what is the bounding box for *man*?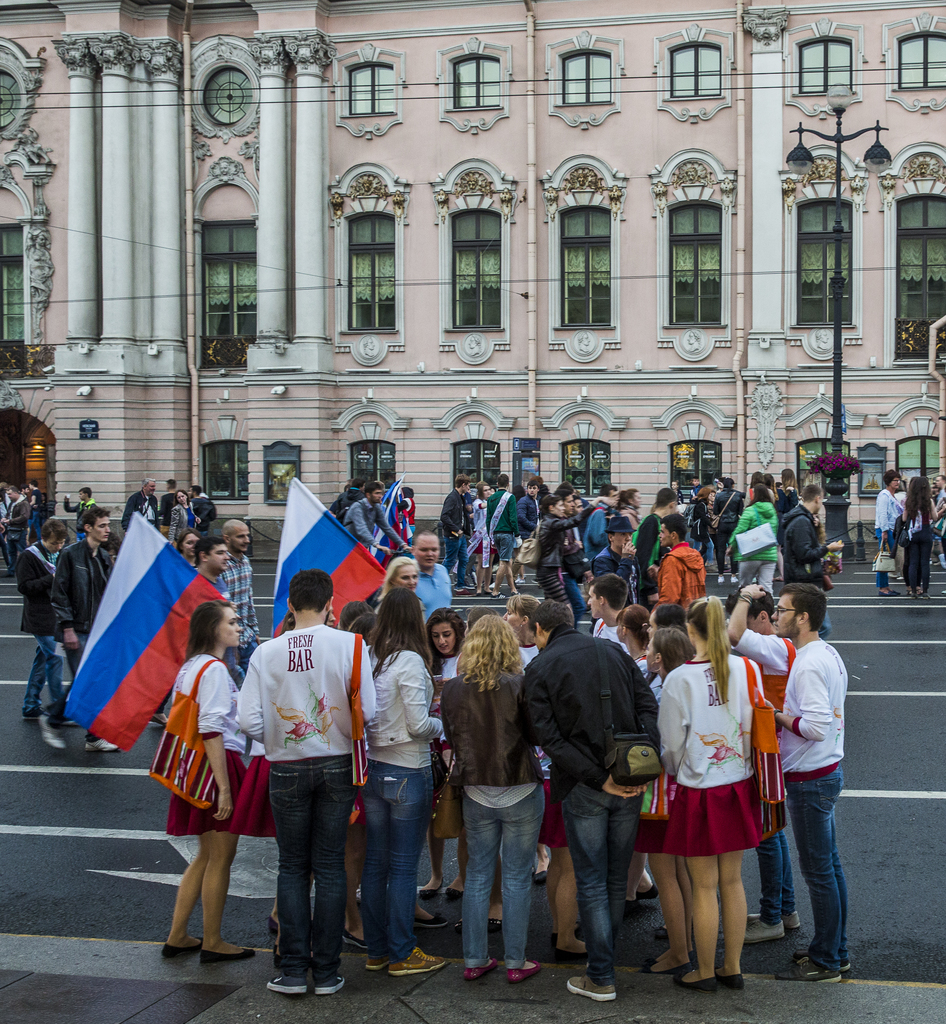
(x1=521, y1=602, x2=661, y2=1004).
